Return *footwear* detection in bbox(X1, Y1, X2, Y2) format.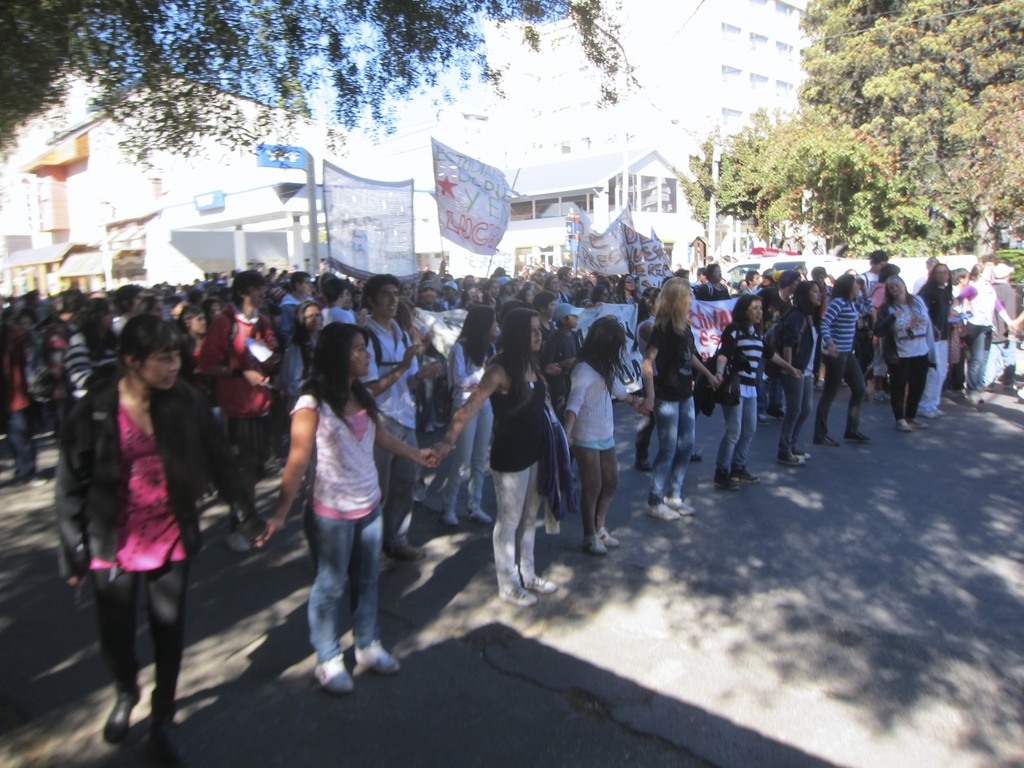
bbox(734, 464, 758, 479).
